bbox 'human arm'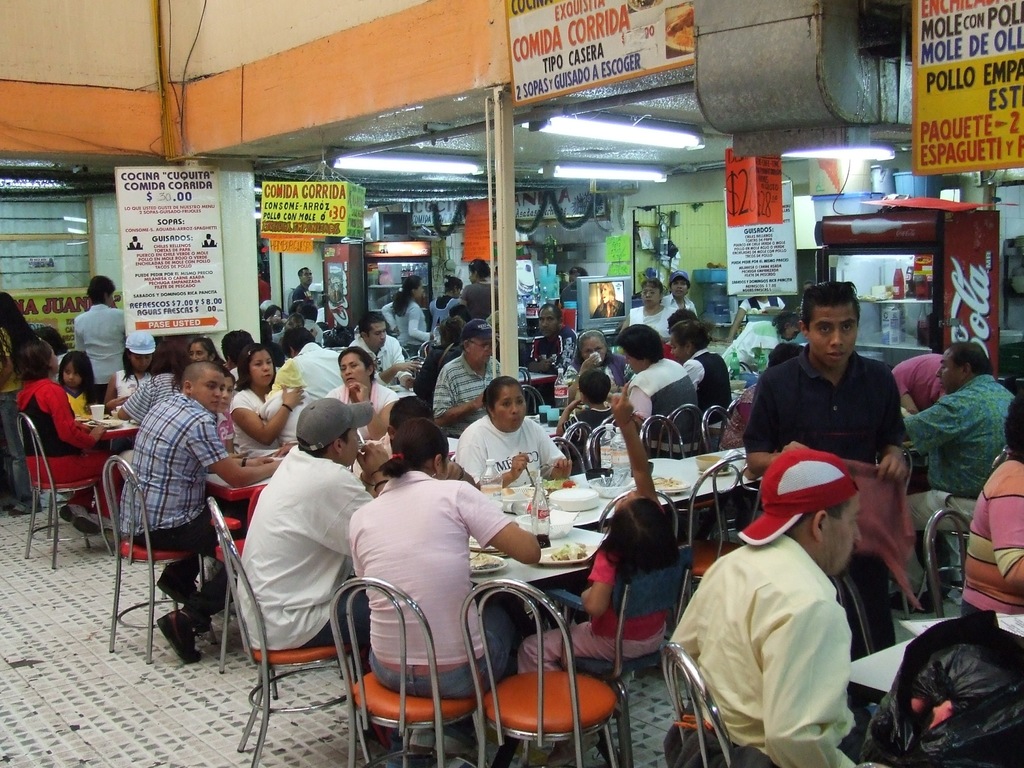
x1=404 y1=300 x2=444 y2=346
